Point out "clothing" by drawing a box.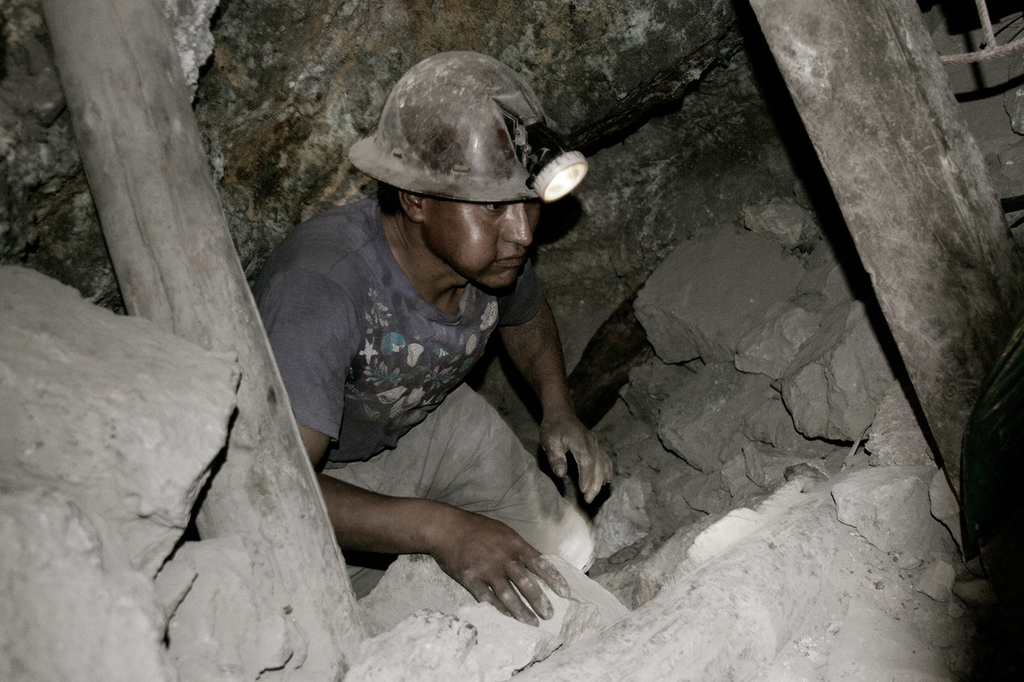
left=250, top=195, right=593, bottom=601.
